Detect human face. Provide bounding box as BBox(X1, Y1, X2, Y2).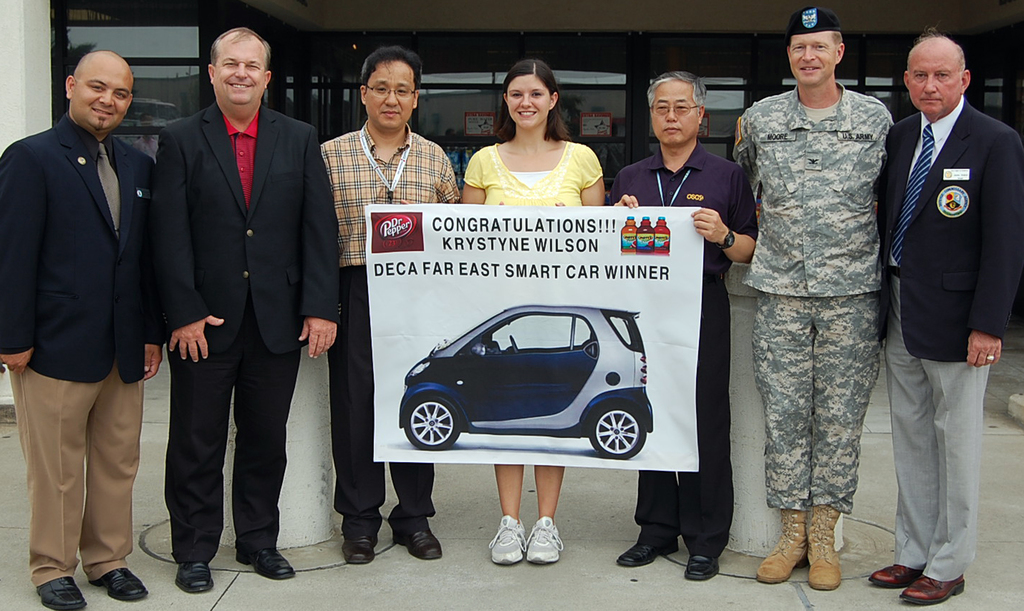
BBox(652, 79, 700, 148).
